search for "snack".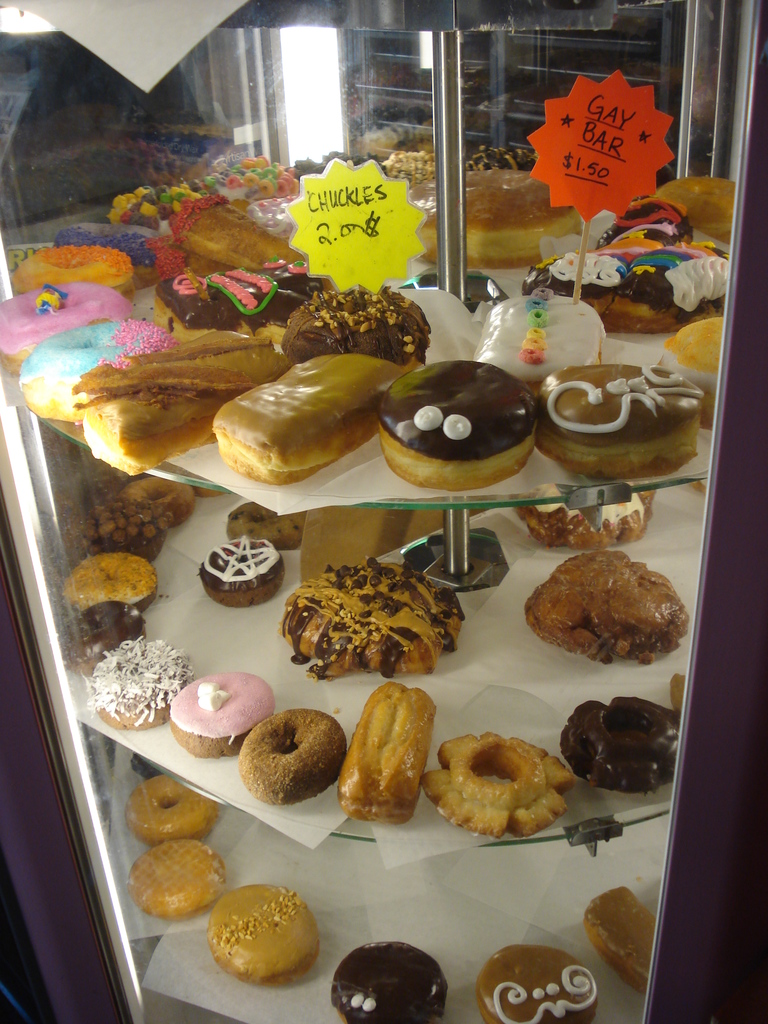
Found at bbox(527, 493, 656, 538).
